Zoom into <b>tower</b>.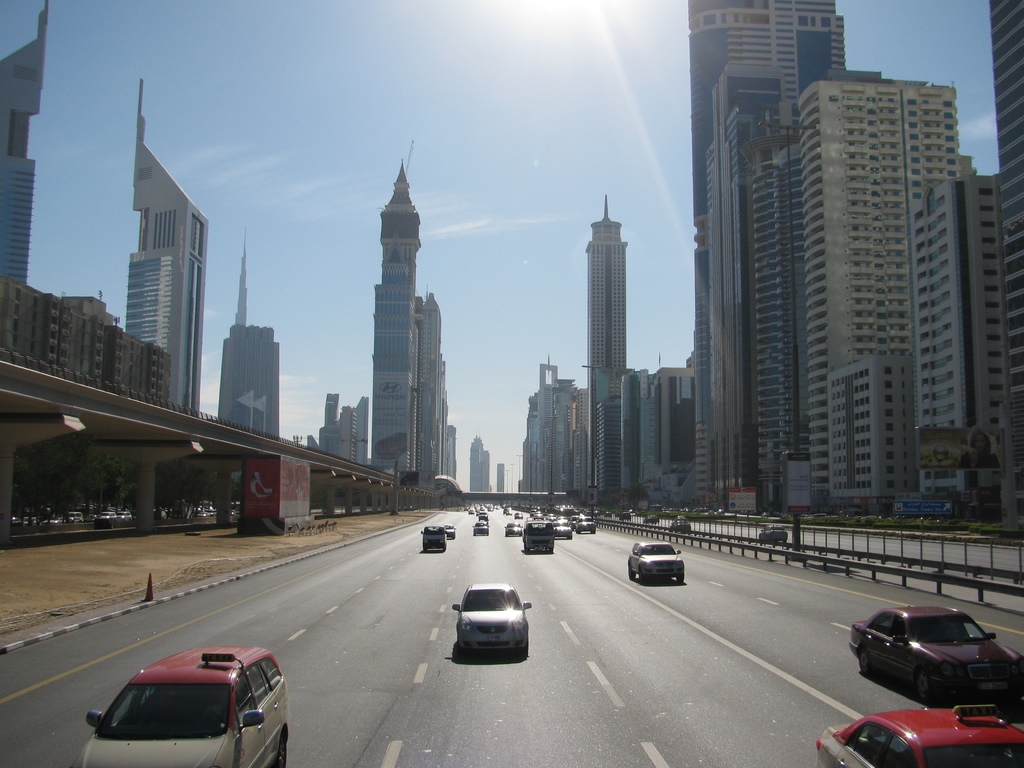
Zoom target: bbox(117, 86, 210, 415).
